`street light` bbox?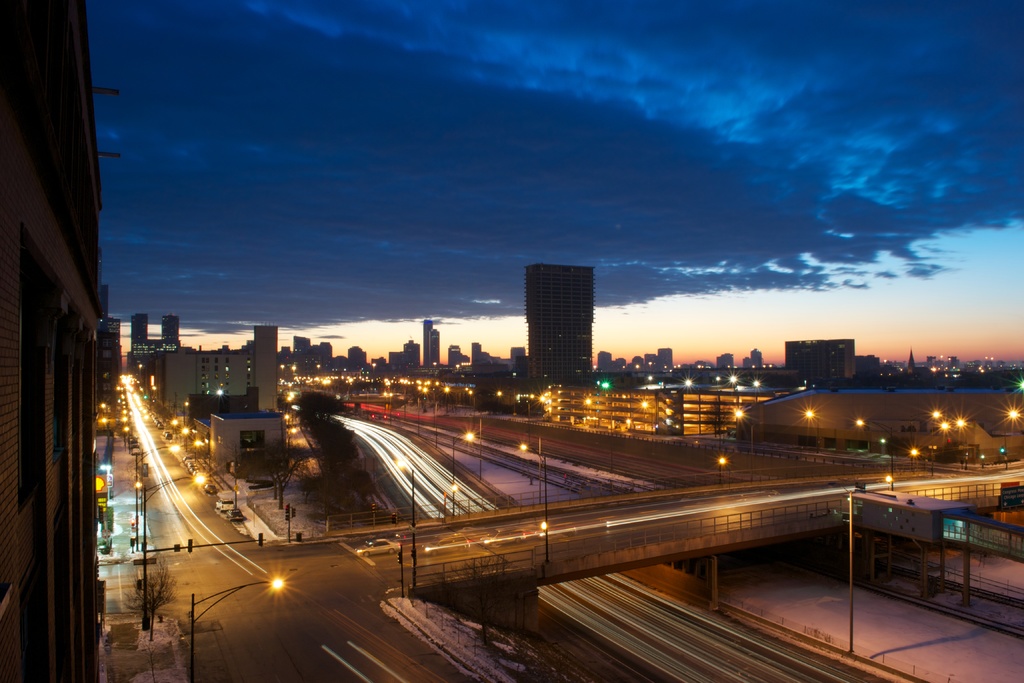
(119,422,130,449)
